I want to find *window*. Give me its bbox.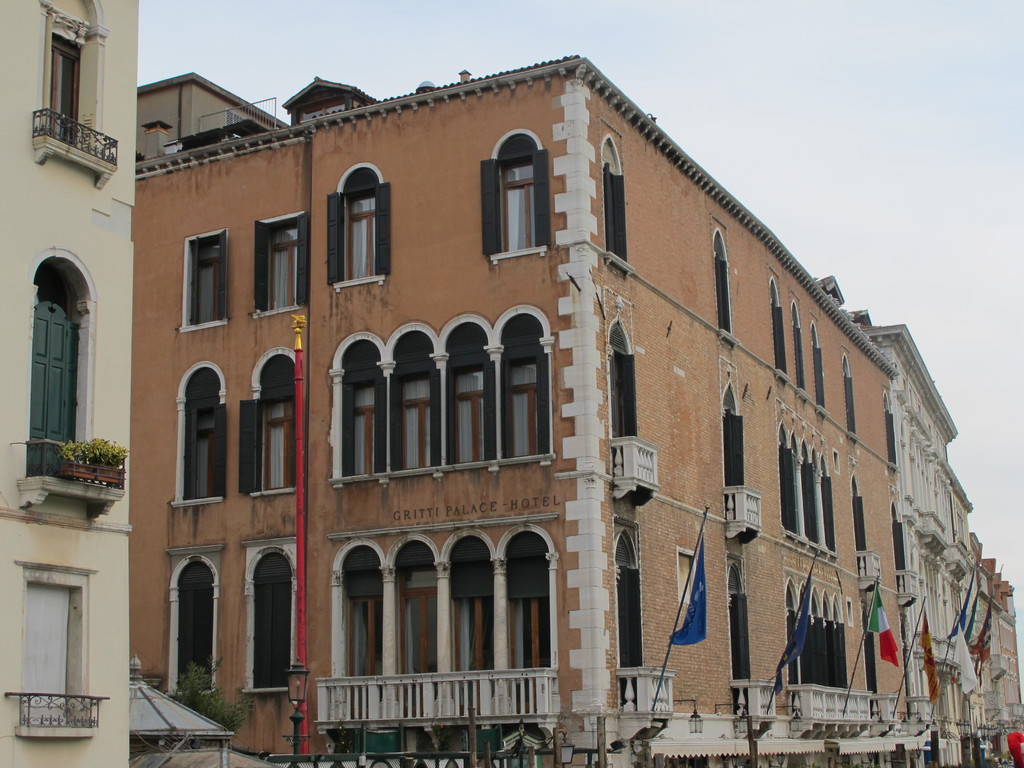
pyautogui.locateOnScreen(330, 161, 388, 287).
